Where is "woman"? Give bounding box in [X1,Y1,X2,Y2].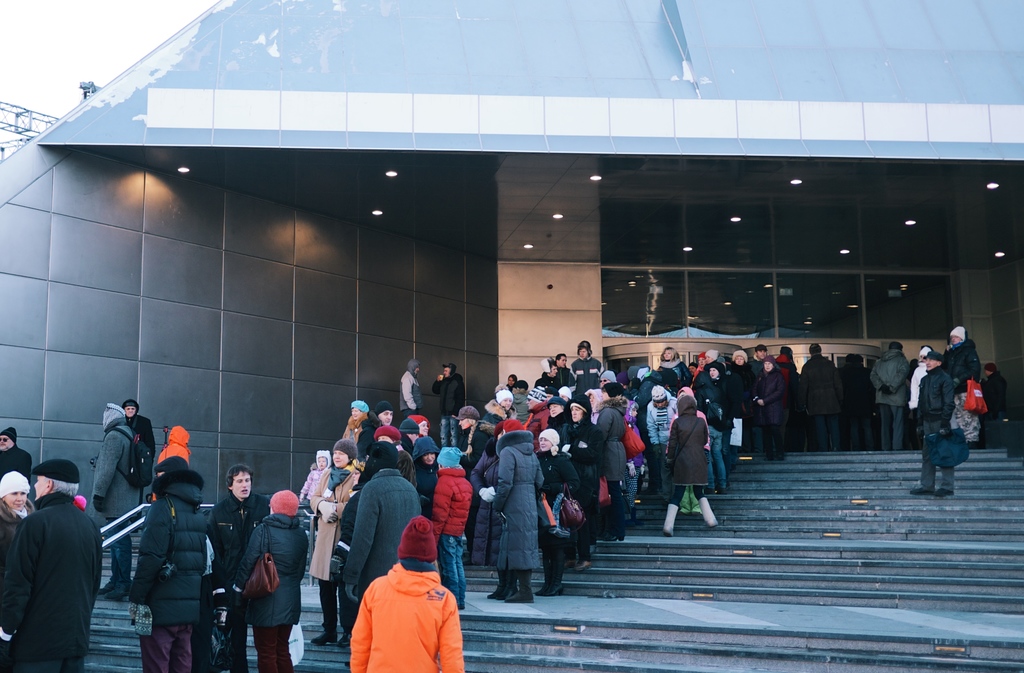
[451,409,484,562].
